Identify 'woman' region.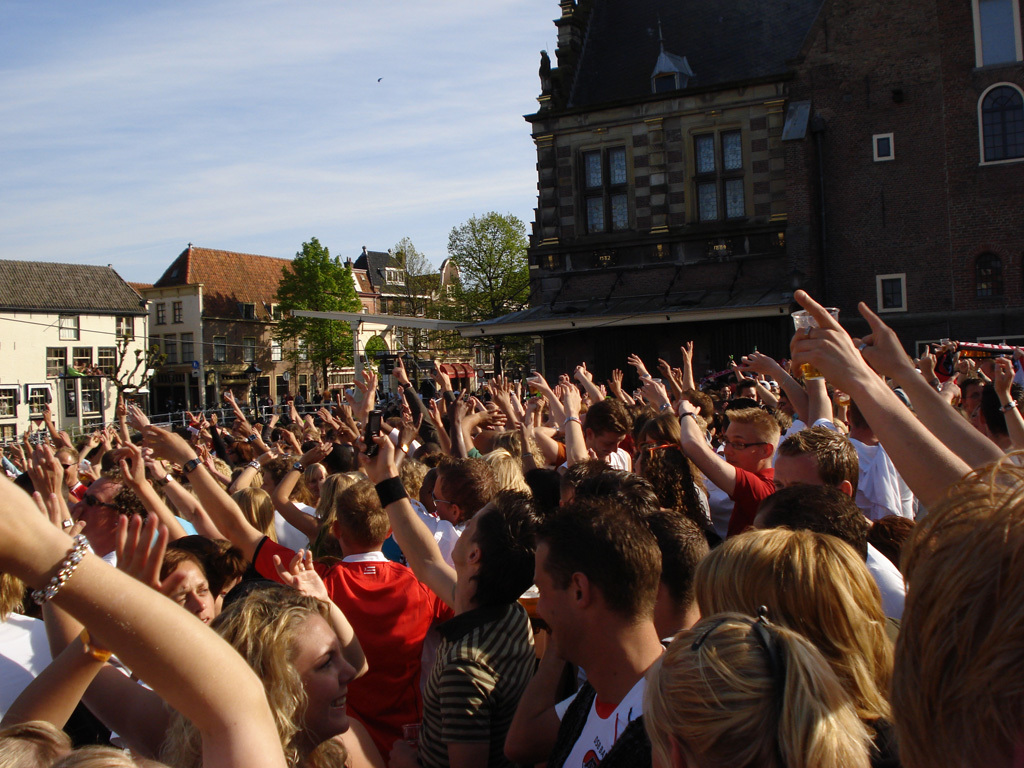
Region: {"x1": 0, "y1": 464, "x2": 291, "y2": 767}.
